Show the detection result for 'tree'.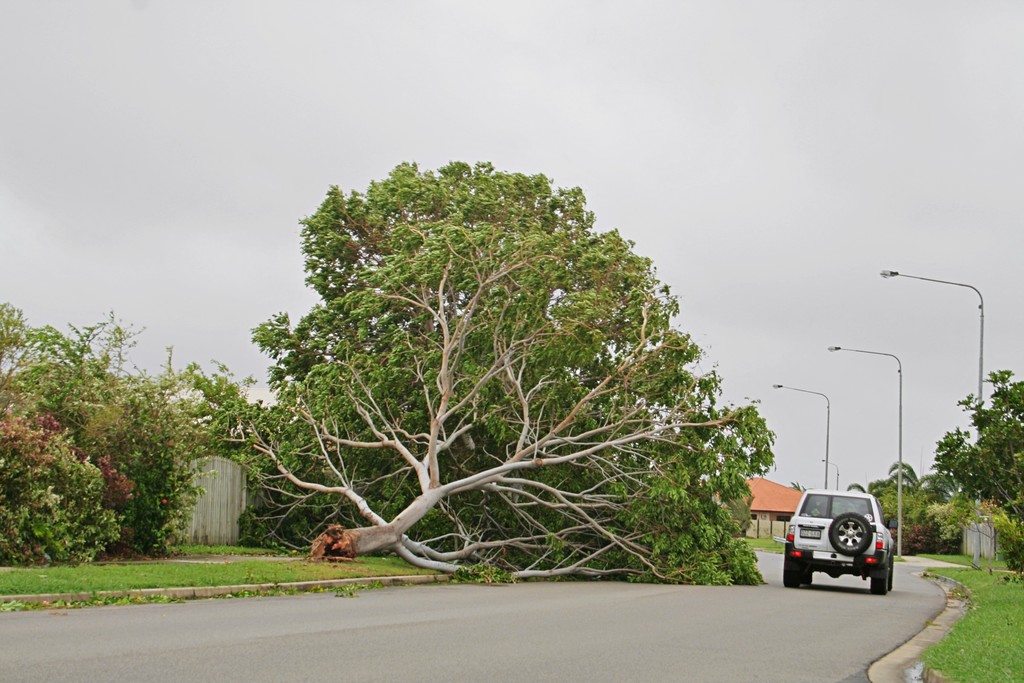
pyautogui.locateOnScreen(228, 98, 758, 569).
